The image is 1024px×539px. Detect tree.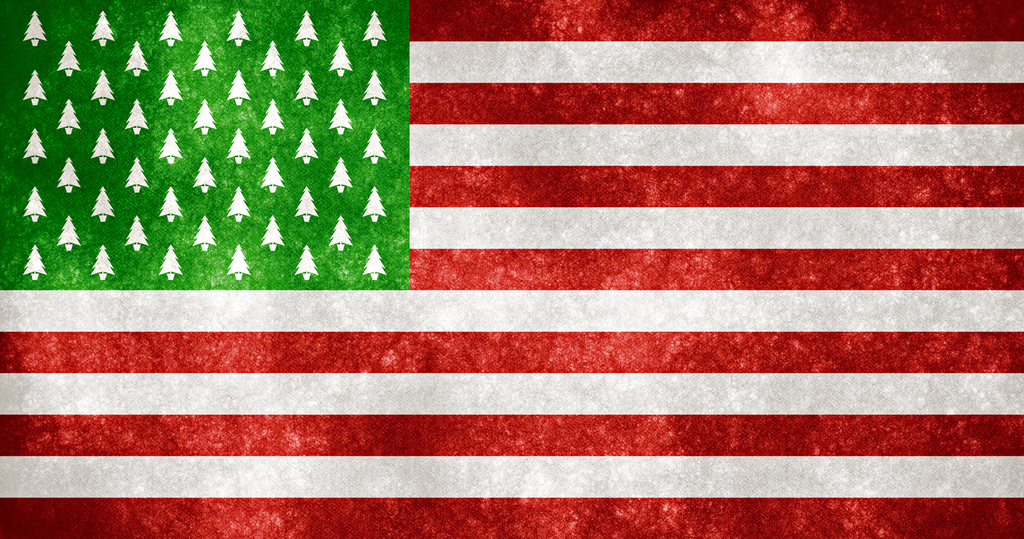
Detection: crop(90, 10, 113, 42).
